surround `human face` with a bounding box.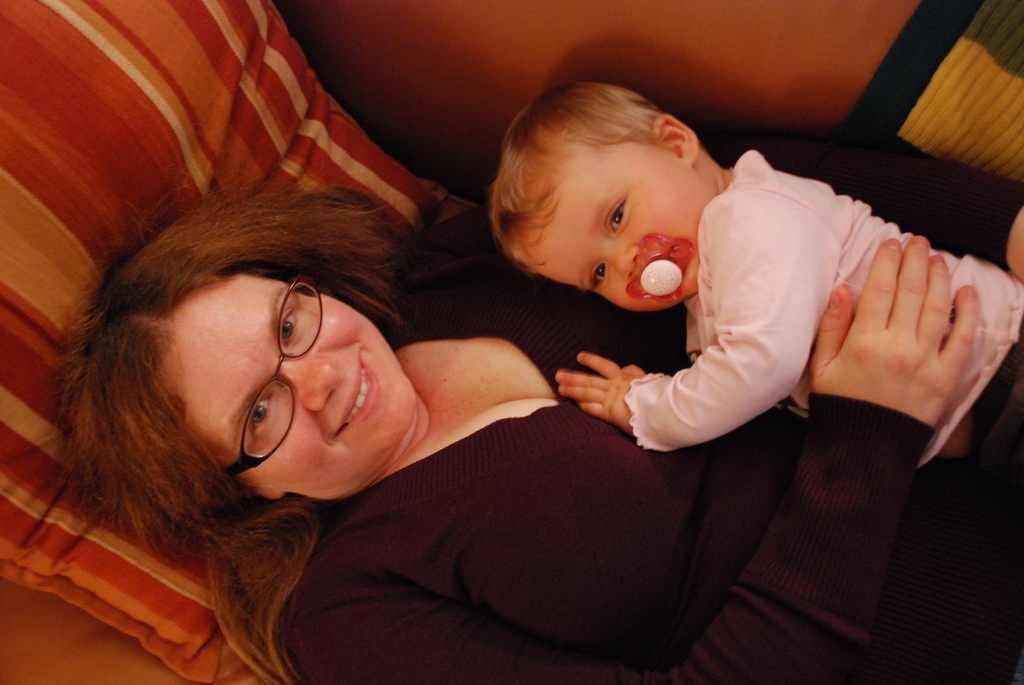
521:141:714:311.
